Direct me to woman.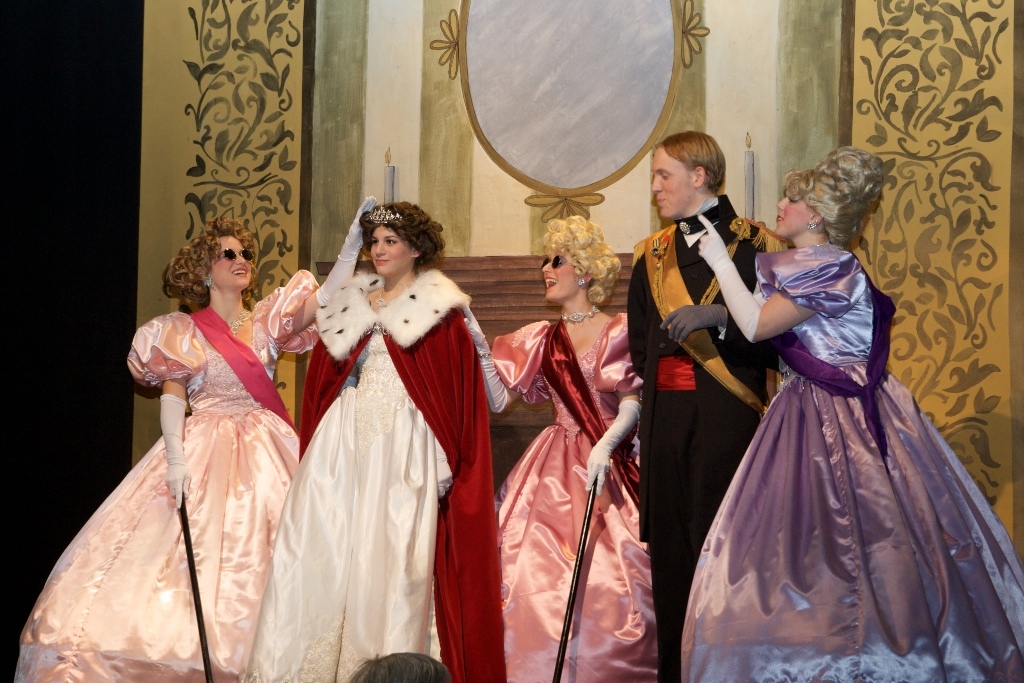
Direction: (672,147,1023,682).
